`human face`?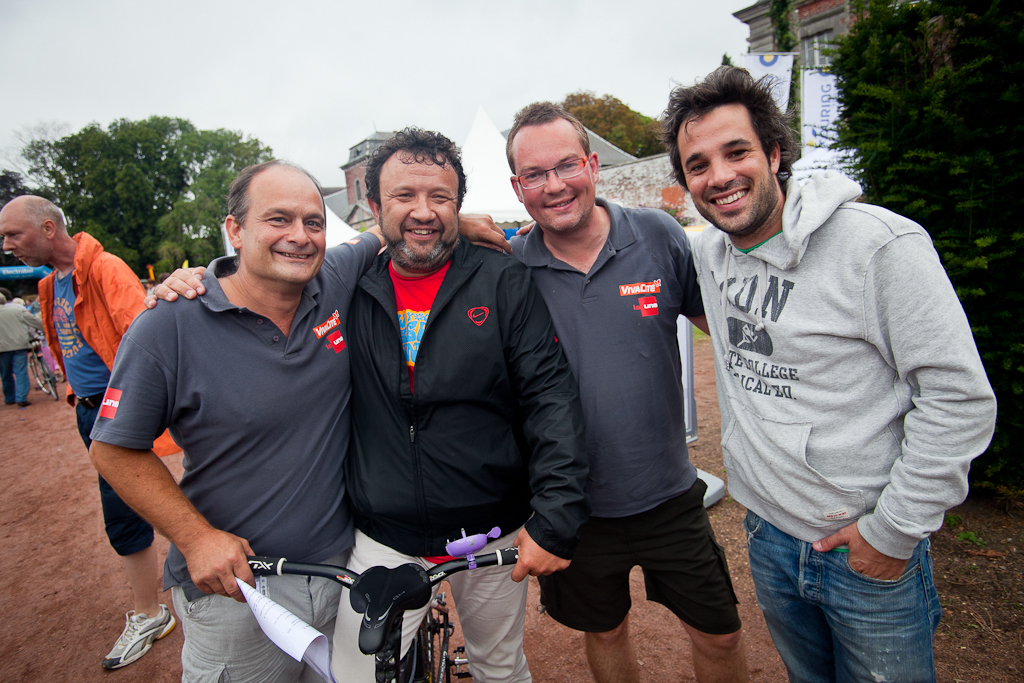
0,221,44,266
